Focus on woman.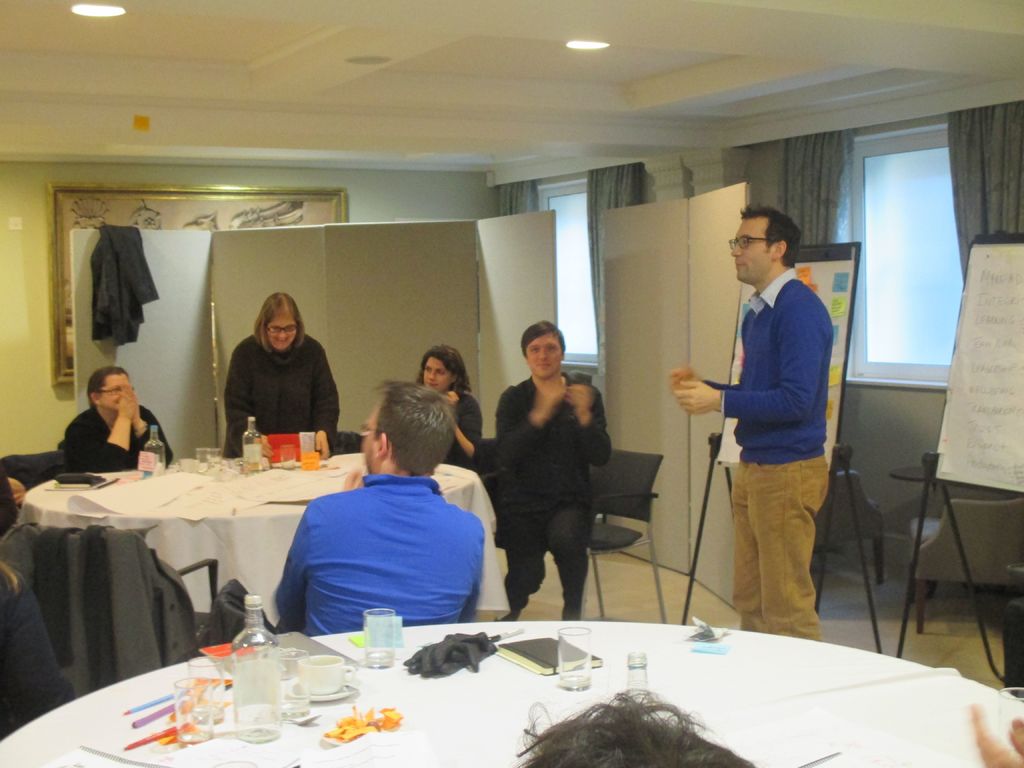
Focused at 217,294,341,456.
